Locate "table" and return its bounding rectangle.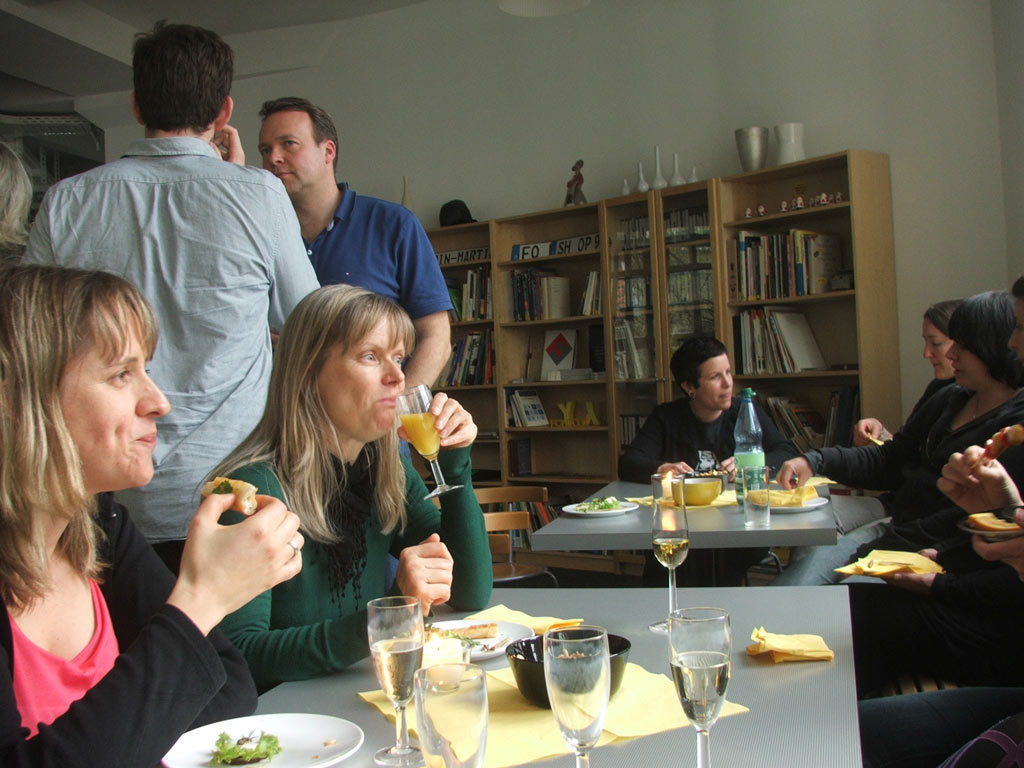
[left=525, top=476, right=840, bottom=544].
